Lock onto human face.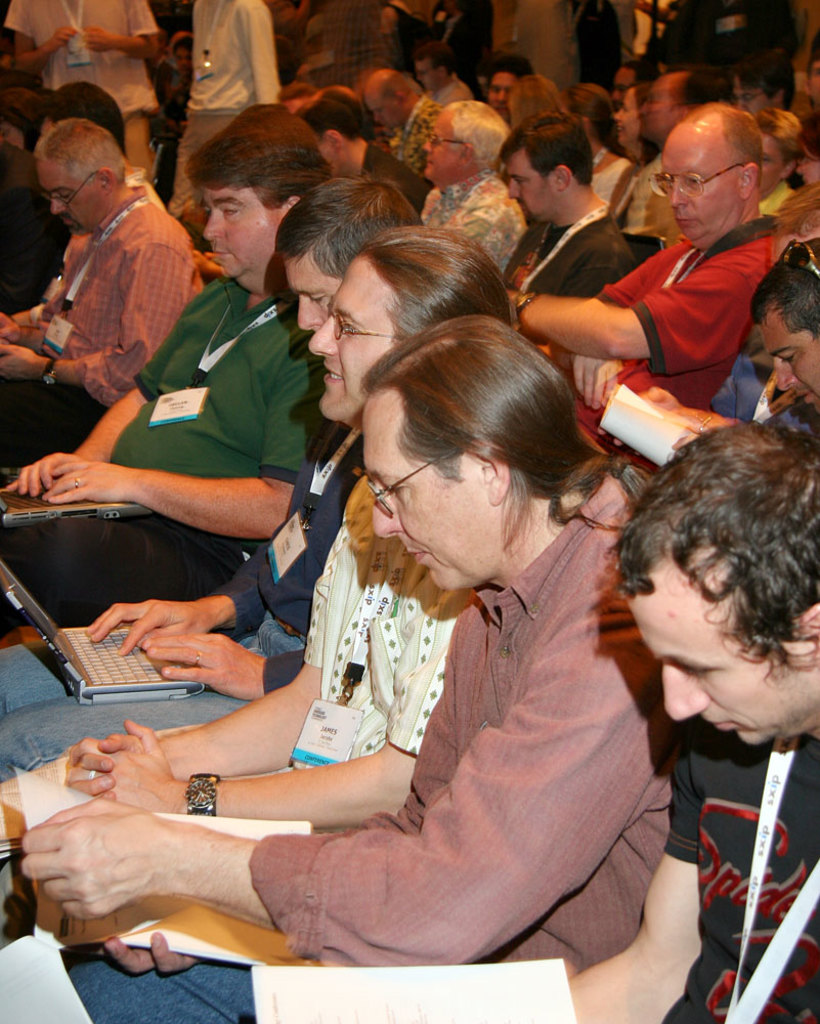
Locked: (625, 566, 819, 753).
